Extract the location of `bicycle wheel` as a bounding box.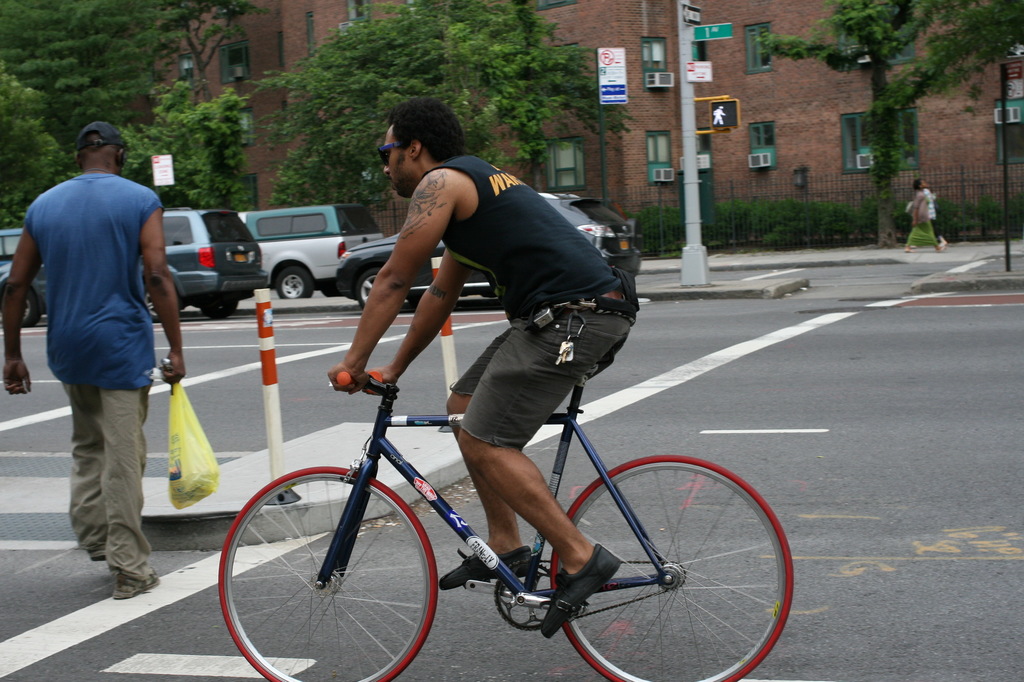
215 461 439 681.
